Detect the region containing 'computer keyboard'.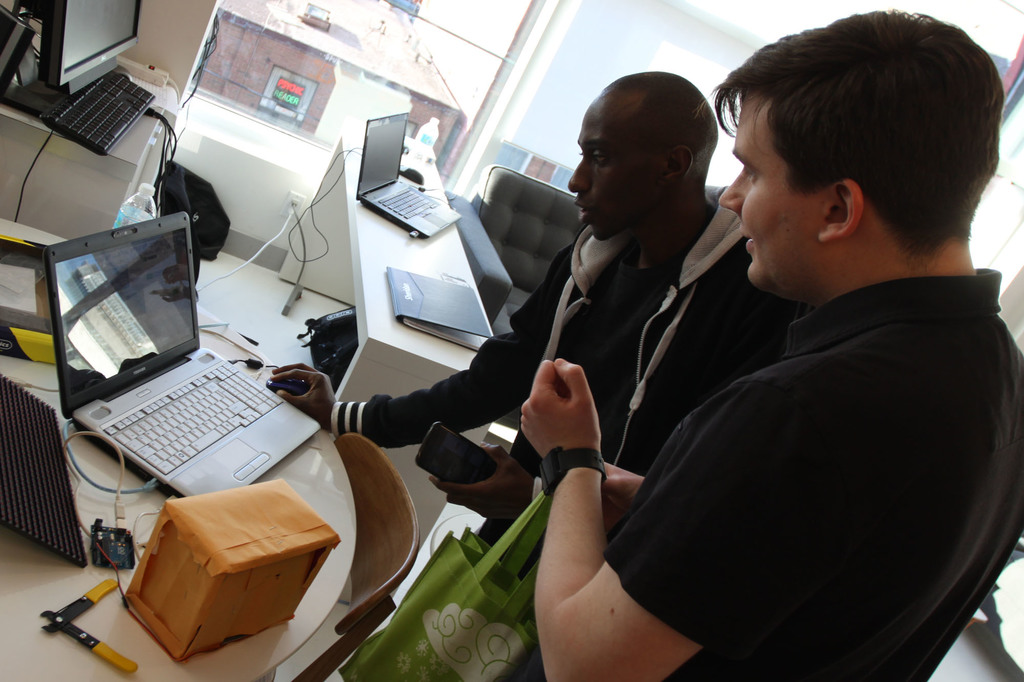
BBox(376, 183, 440, 221).
